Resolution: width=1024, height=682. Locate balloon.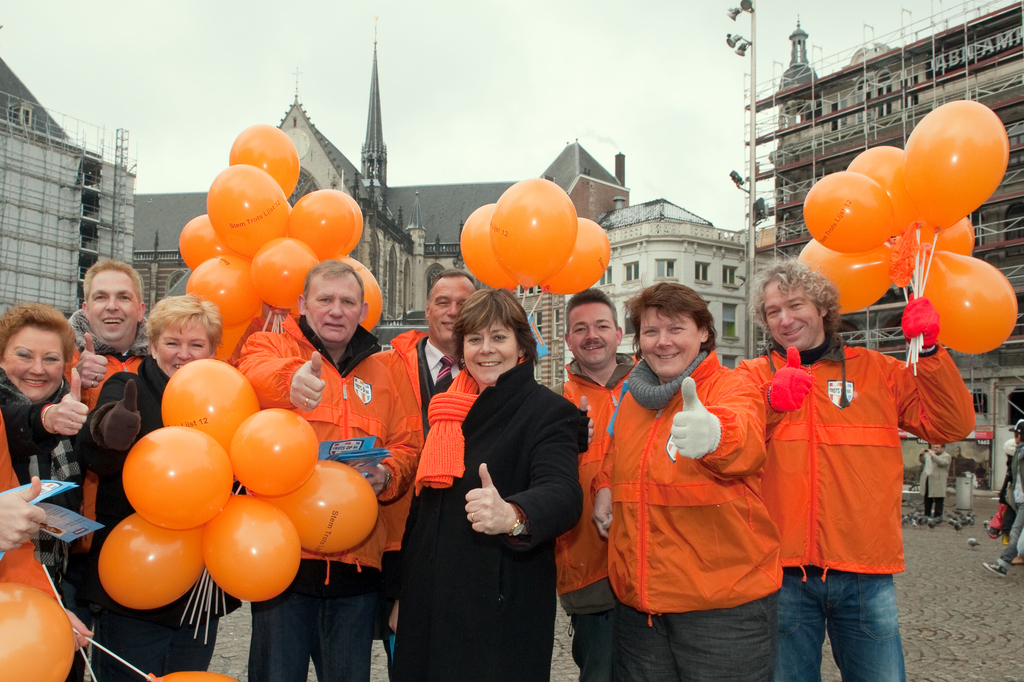
BBox(488, 174, 575, 290).
